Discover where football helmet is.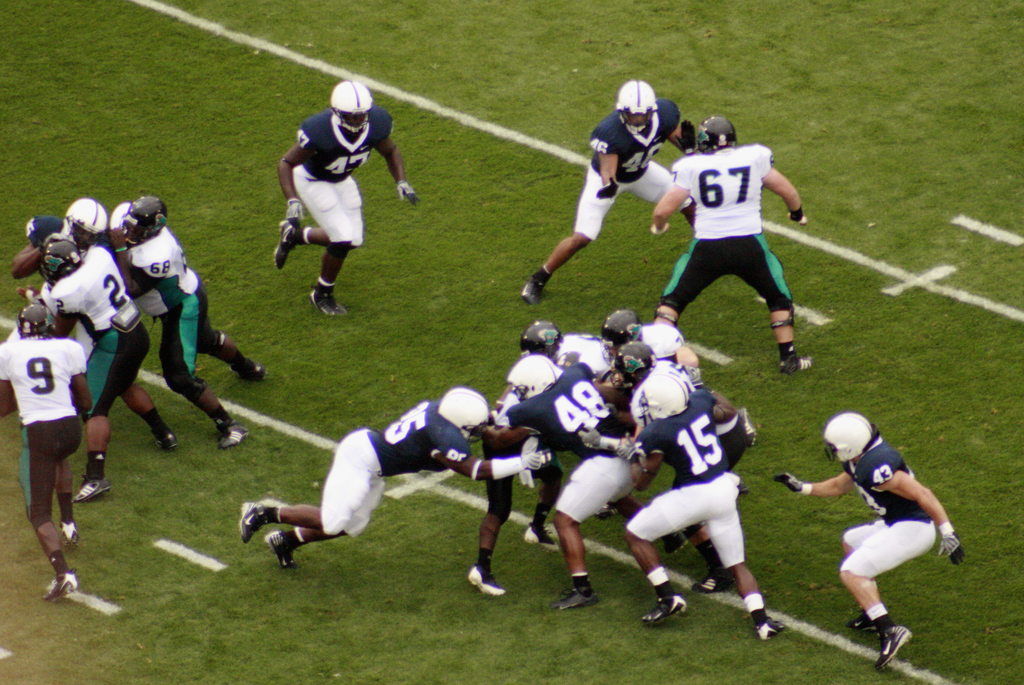
Discovered at l=60, t=193, r=114, b=251.
